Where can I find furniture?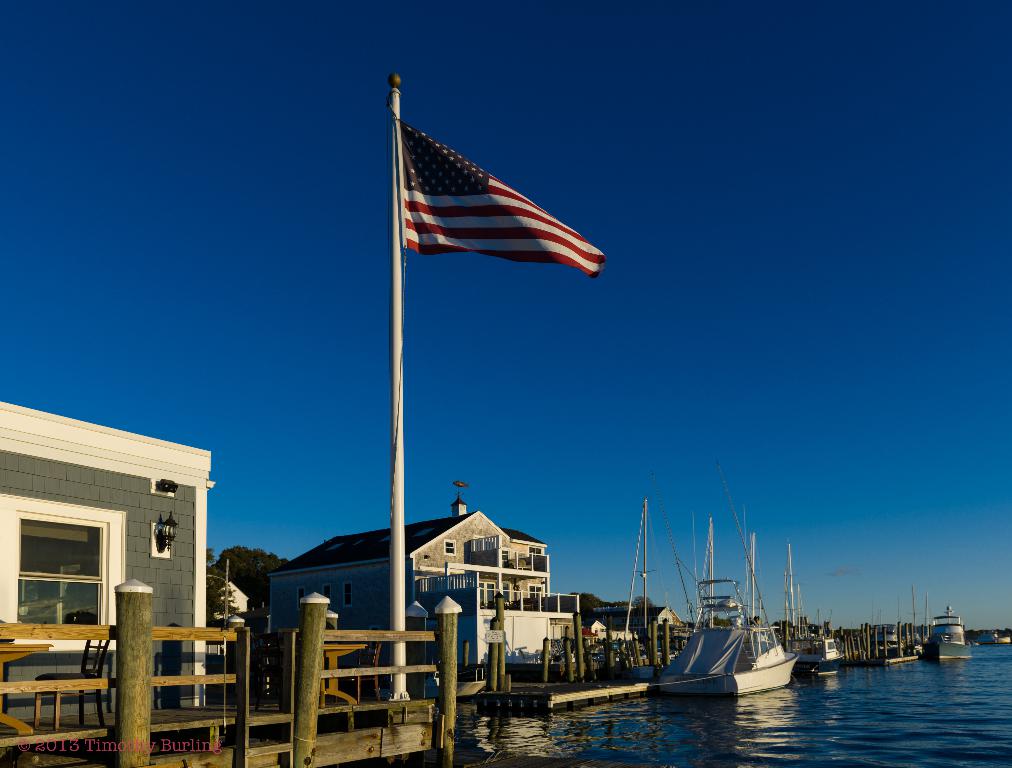
You can find it at x1=0, y1=645, x2=54, y2=736.
